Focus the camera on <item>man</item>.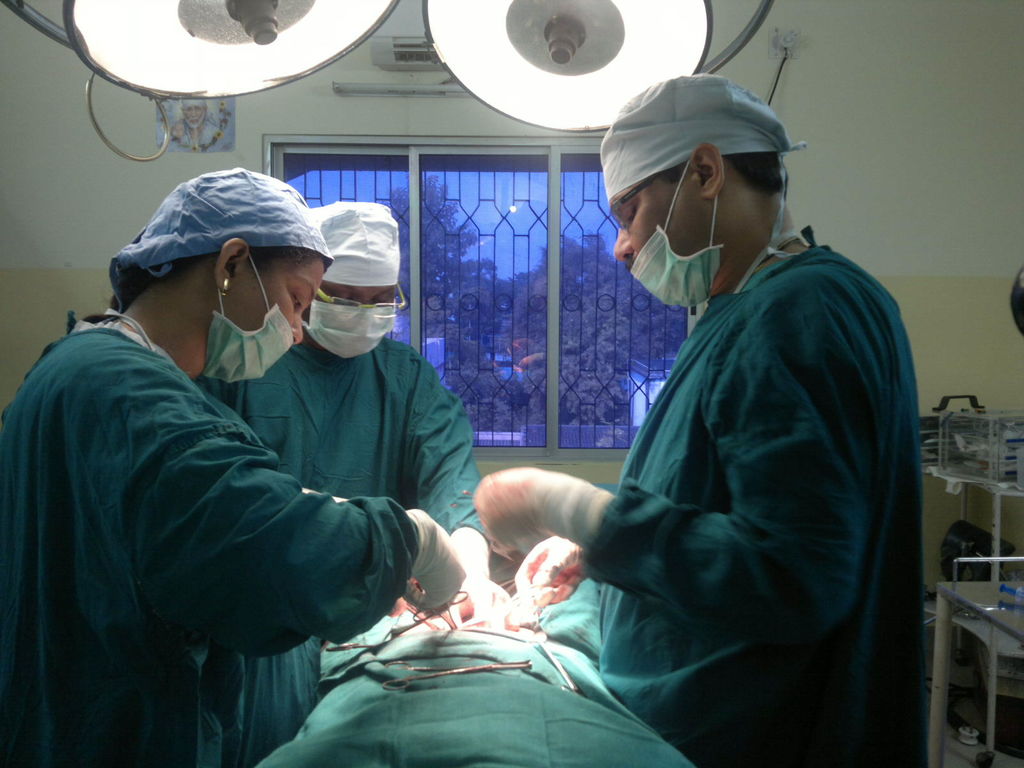
Focus region: 500/107/934/733.
